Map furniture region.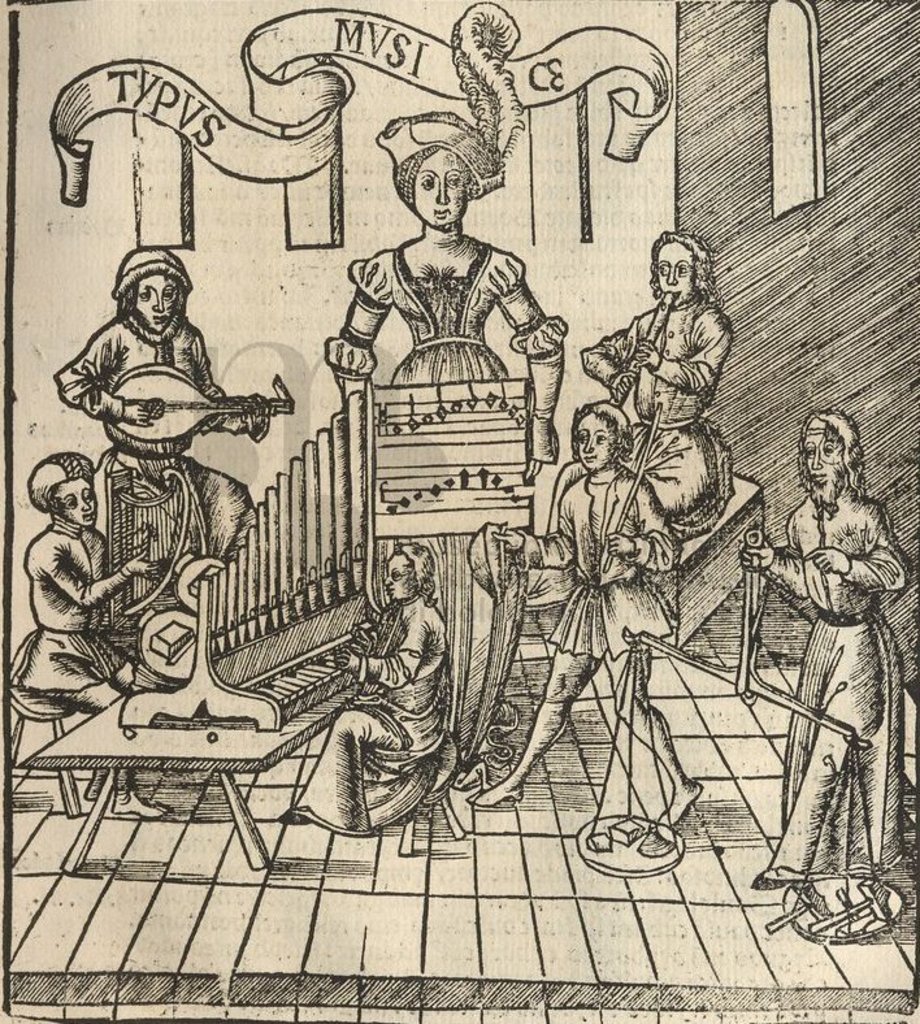
Mapped to 650,476,768,652.
